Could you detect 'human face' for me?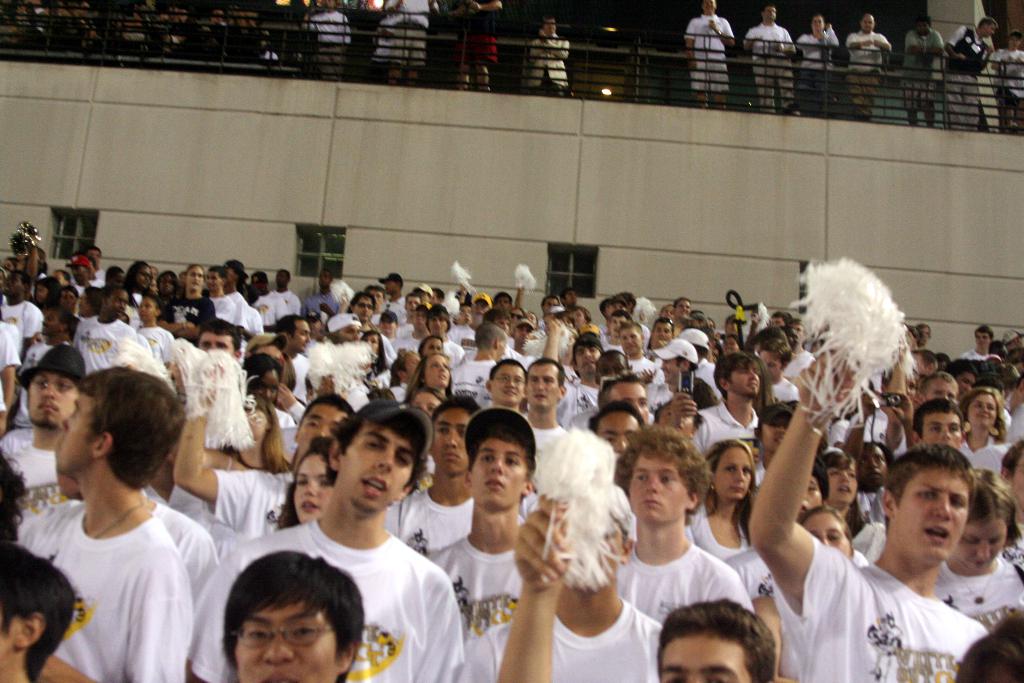
Detection result: (703,0,718,15).
